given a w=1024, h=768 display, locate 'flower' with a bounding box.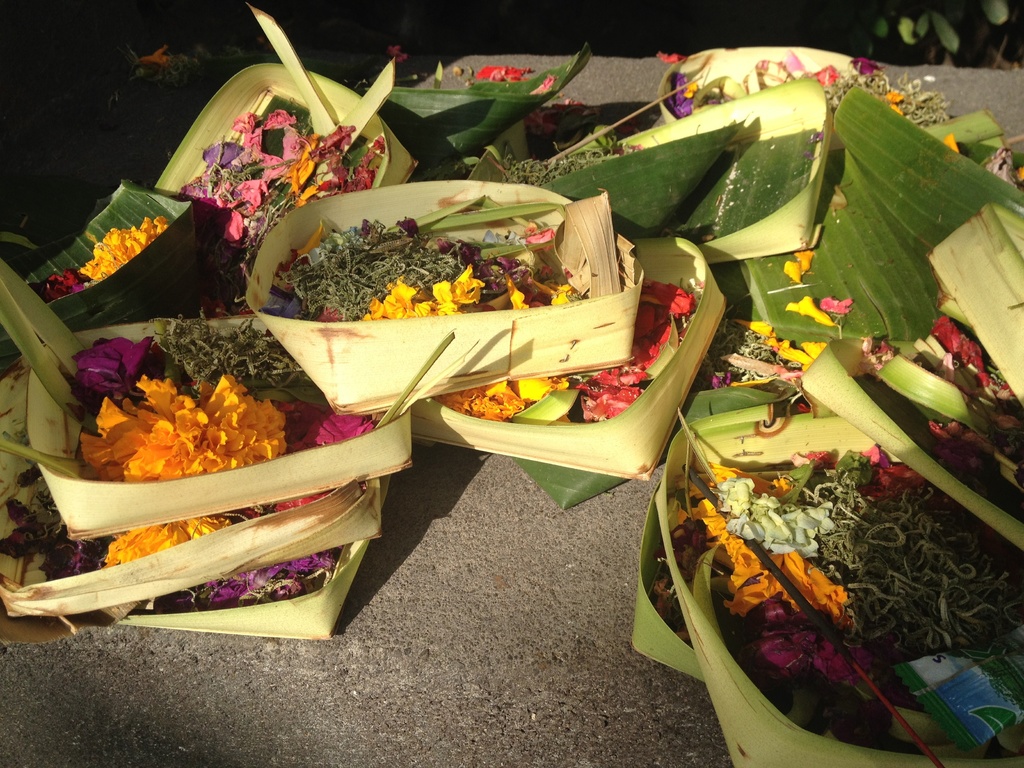
Located: <region>772, 339, 810, 366</region>.
